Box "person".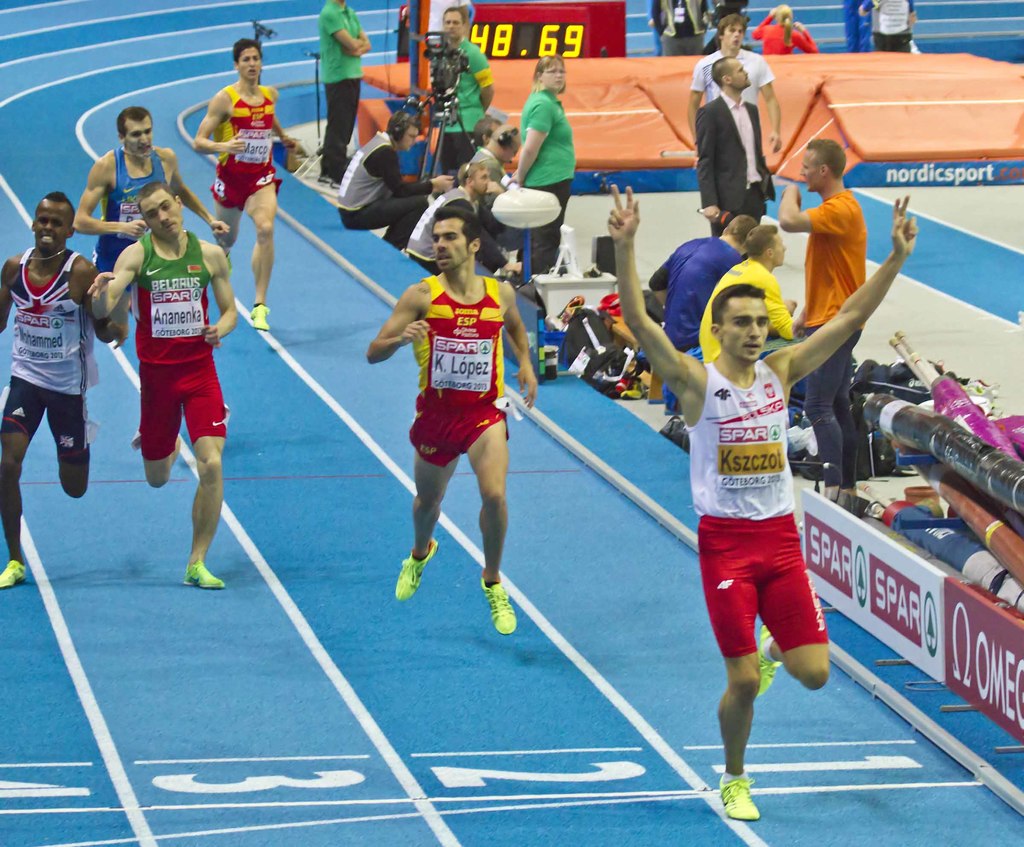
(x1=0, y1=191, x2=129, y2=586).
